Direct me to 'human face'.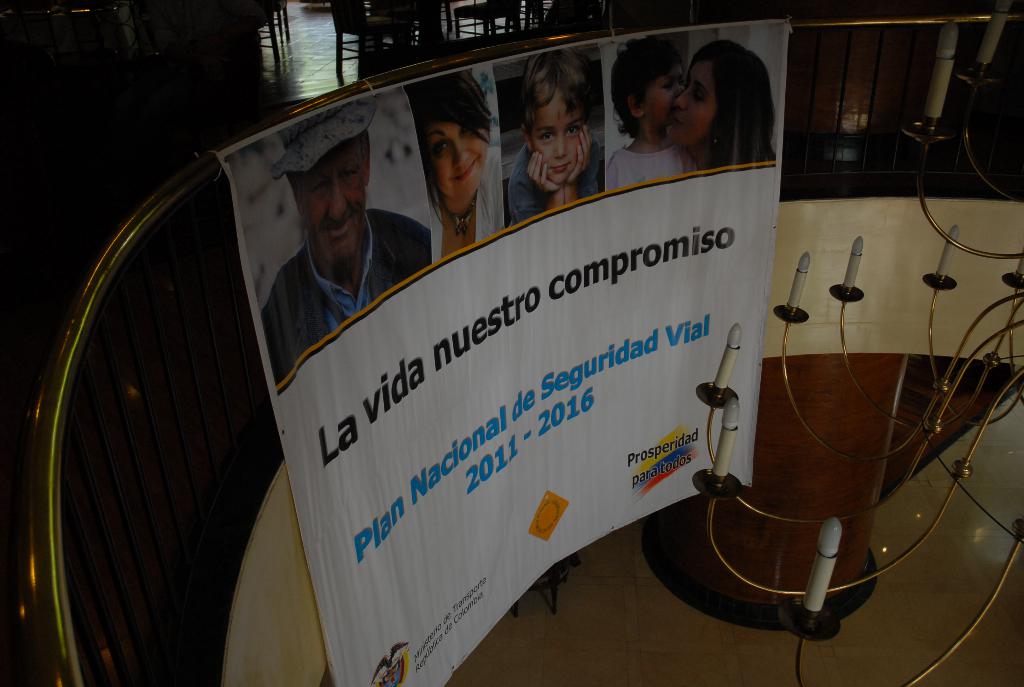
Direction: x1=422 y1=119 x2=493 y2=199.
